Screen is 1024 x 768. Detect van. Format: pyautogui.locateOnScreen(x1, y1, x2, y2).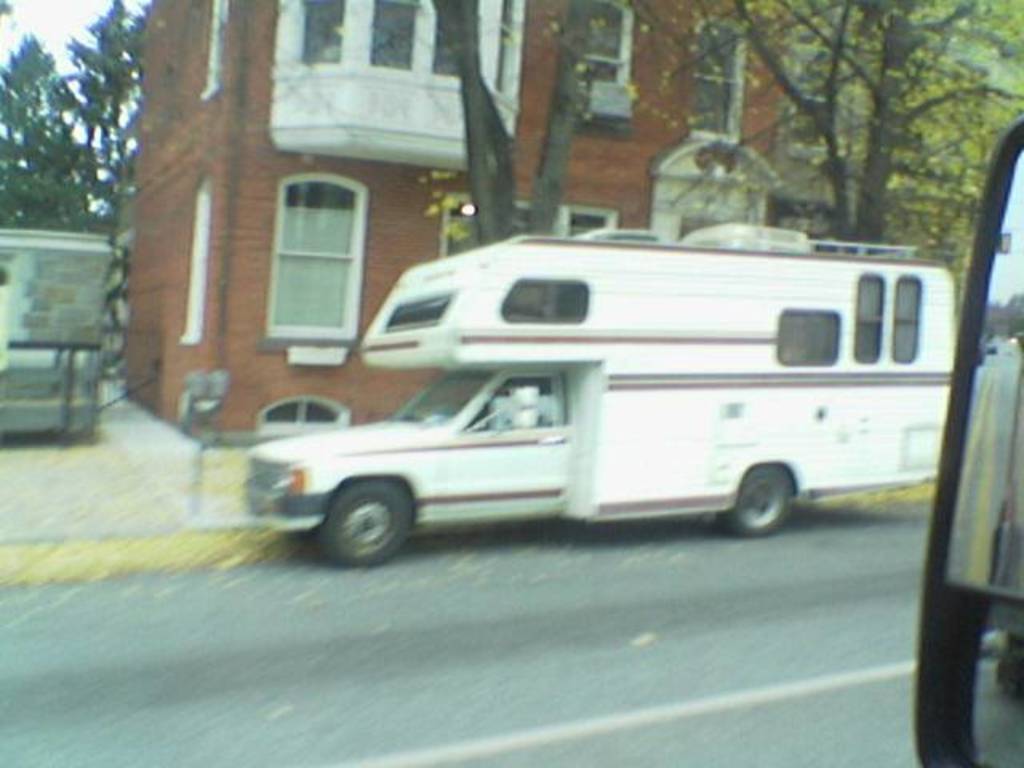
pyautogui.locateOnScreen(237, 216, 960, 570).
